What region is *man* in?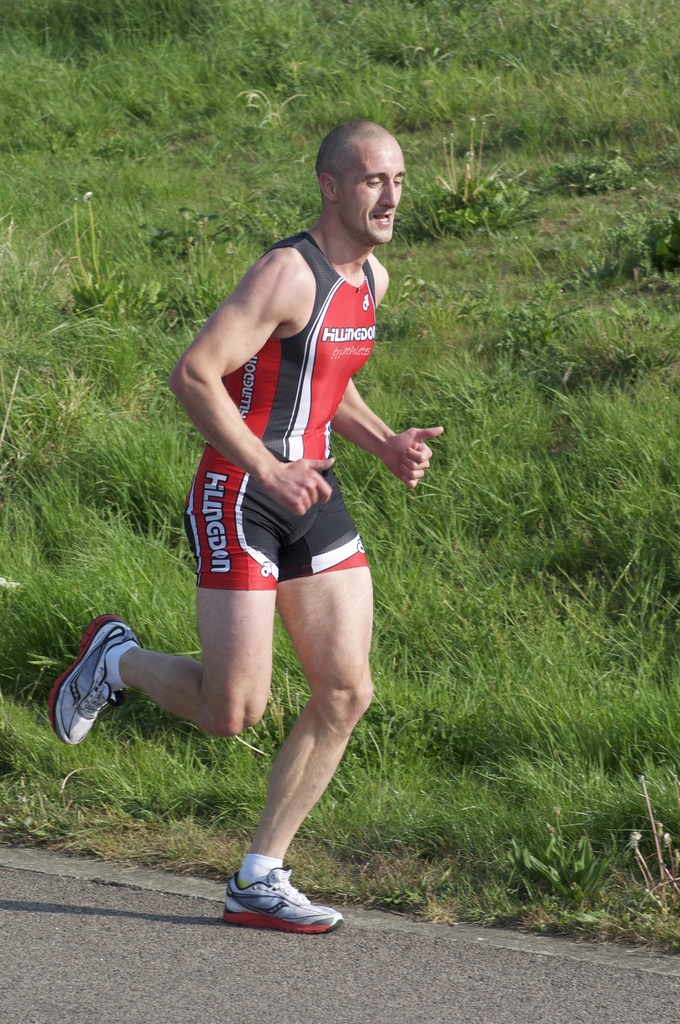
x1=37, y1=111, x2=448, y2=930.
